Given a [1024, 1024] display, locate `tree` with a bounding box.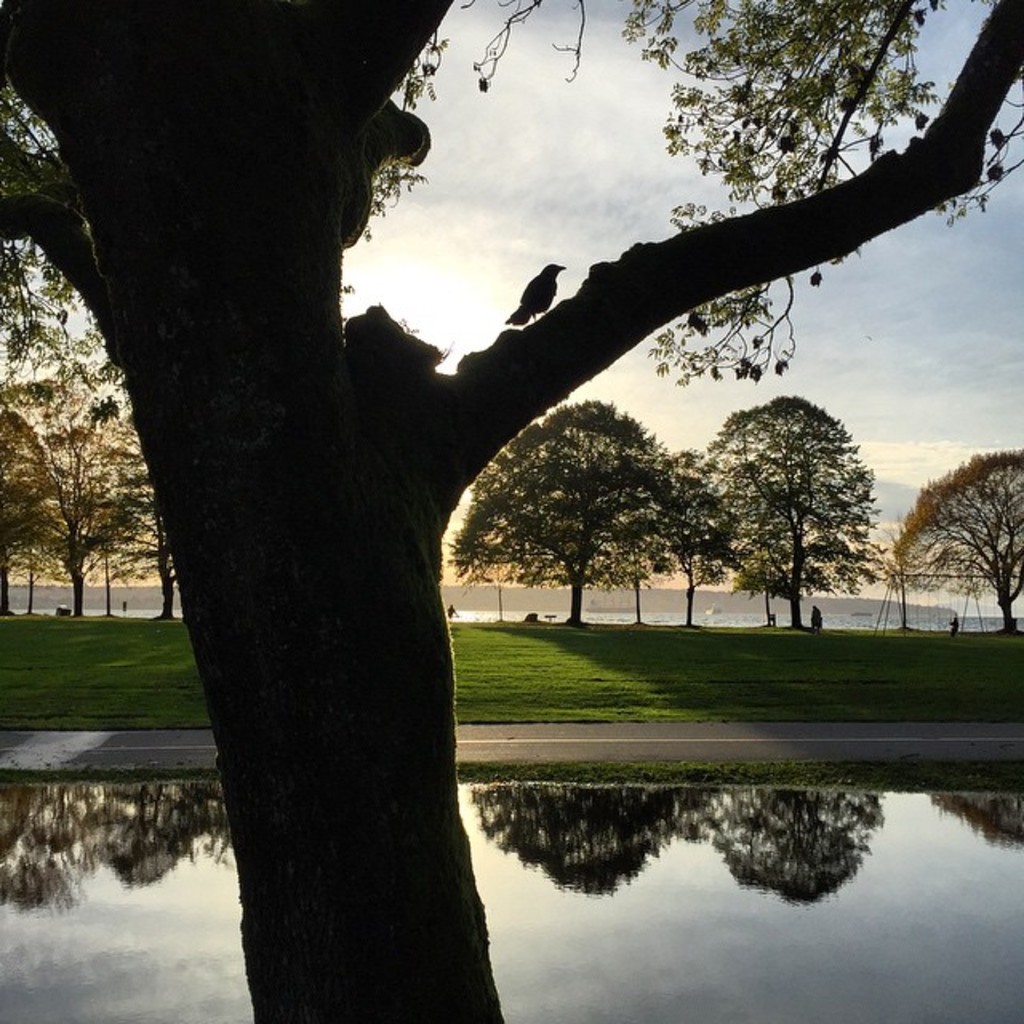
Located: <region>691, 387, 870, 630</region>.
